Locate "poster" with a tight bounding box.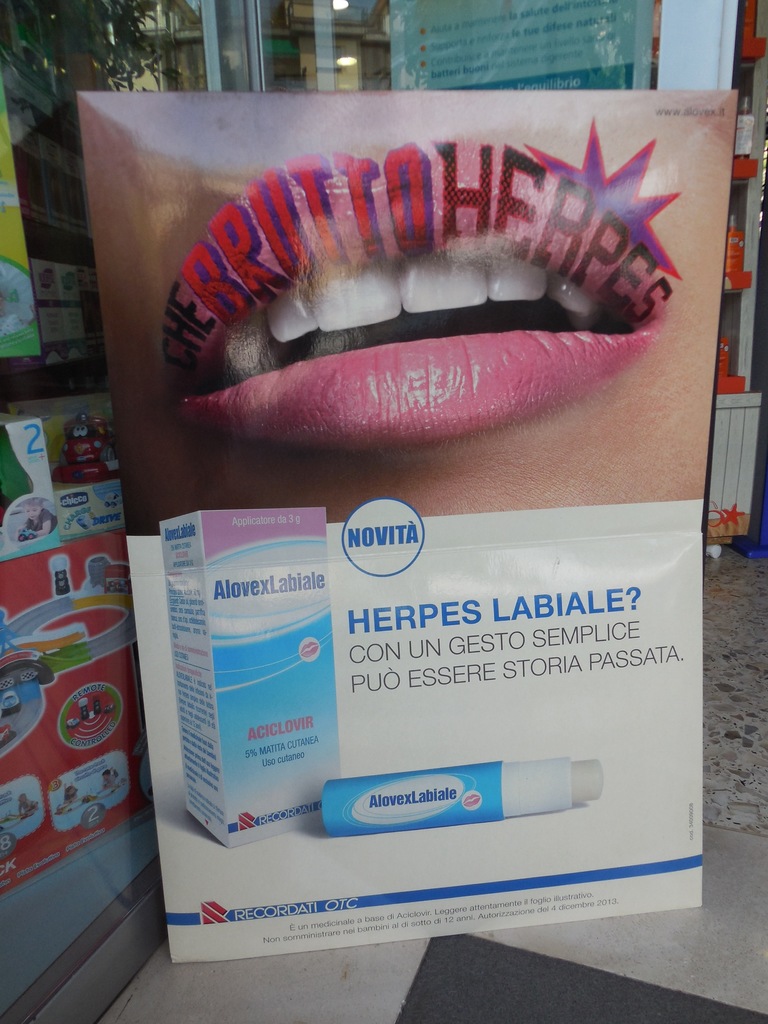
bbox(79, 84, 730, 966).
